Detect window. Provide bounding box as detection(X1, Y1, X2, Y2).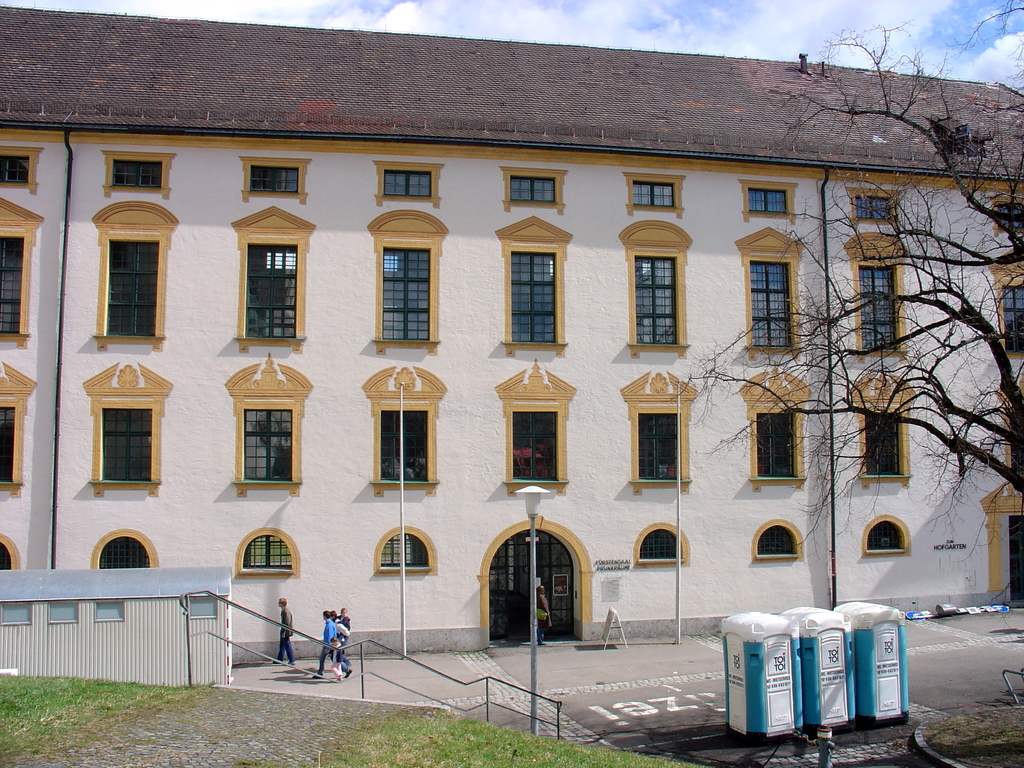
detection(102, 239, 157, 337).
